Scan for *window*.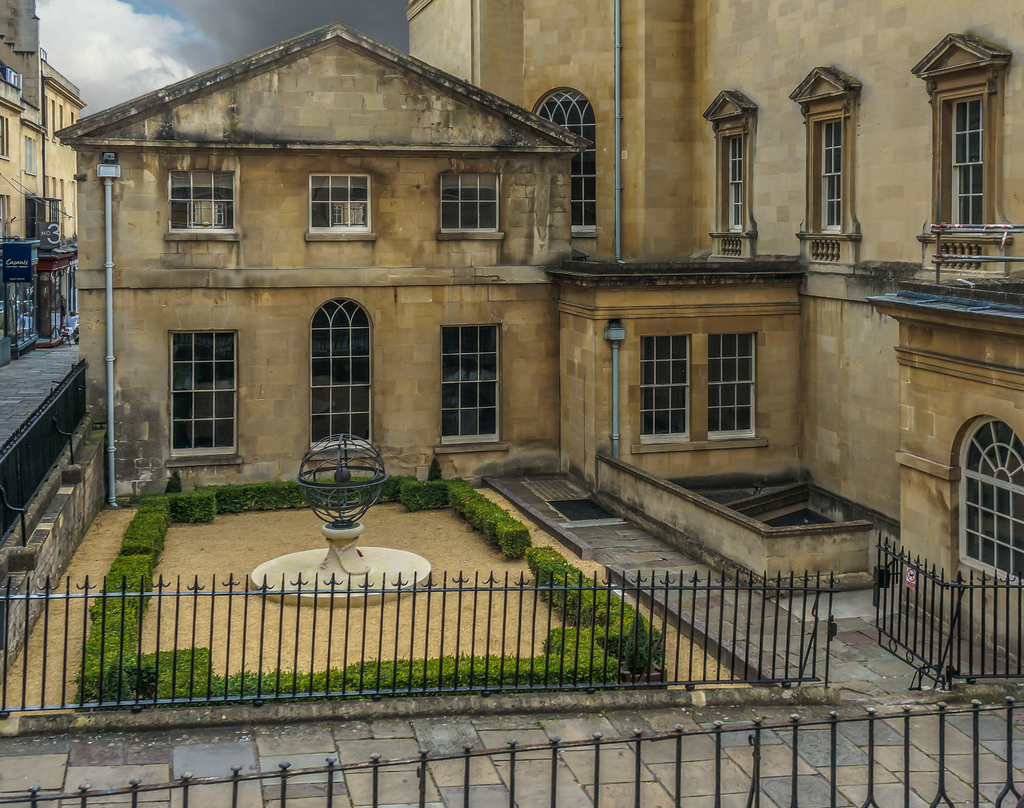
Scan result: Rect(48, 98, 56, 144).
